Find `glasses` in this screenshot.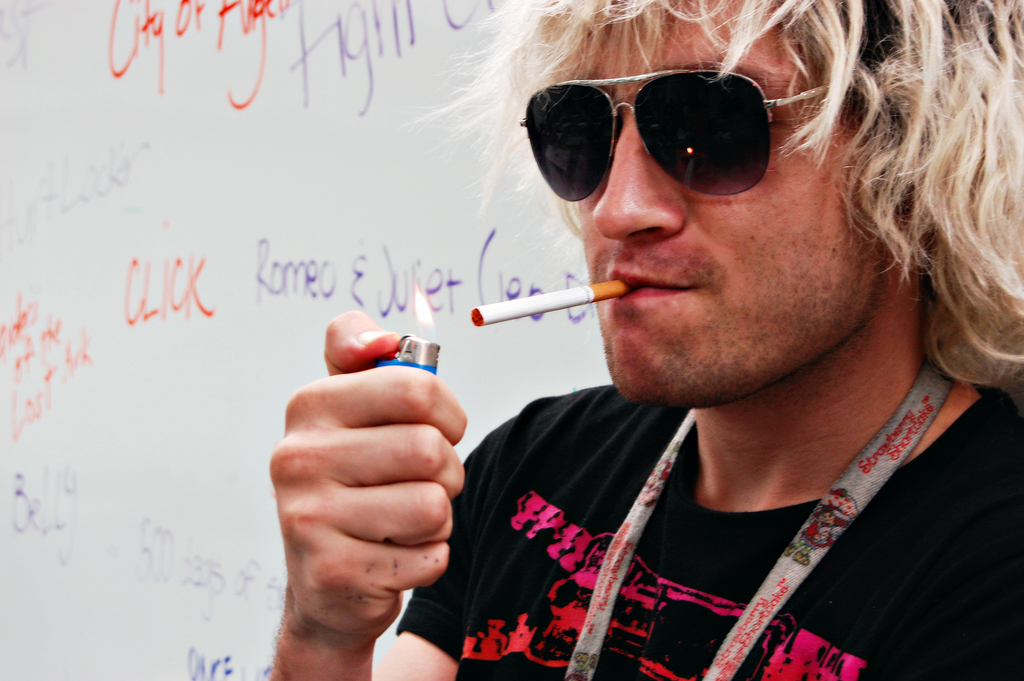
The bounding box for `glasses` is 528/67/832/197.
